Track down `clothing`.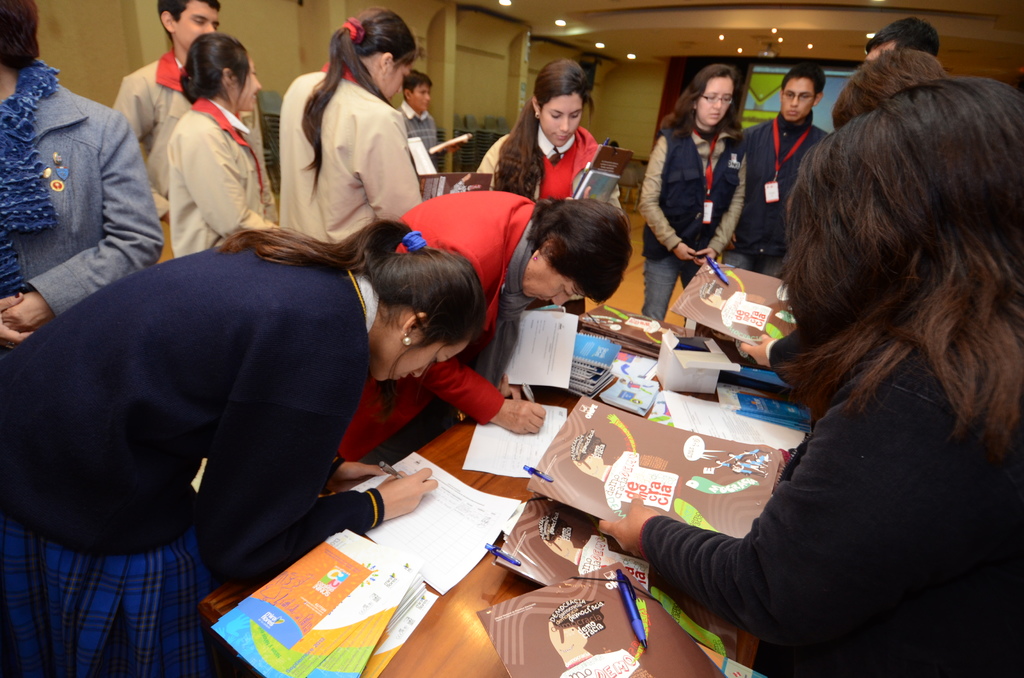
Tracked to 0/239/392/677.
